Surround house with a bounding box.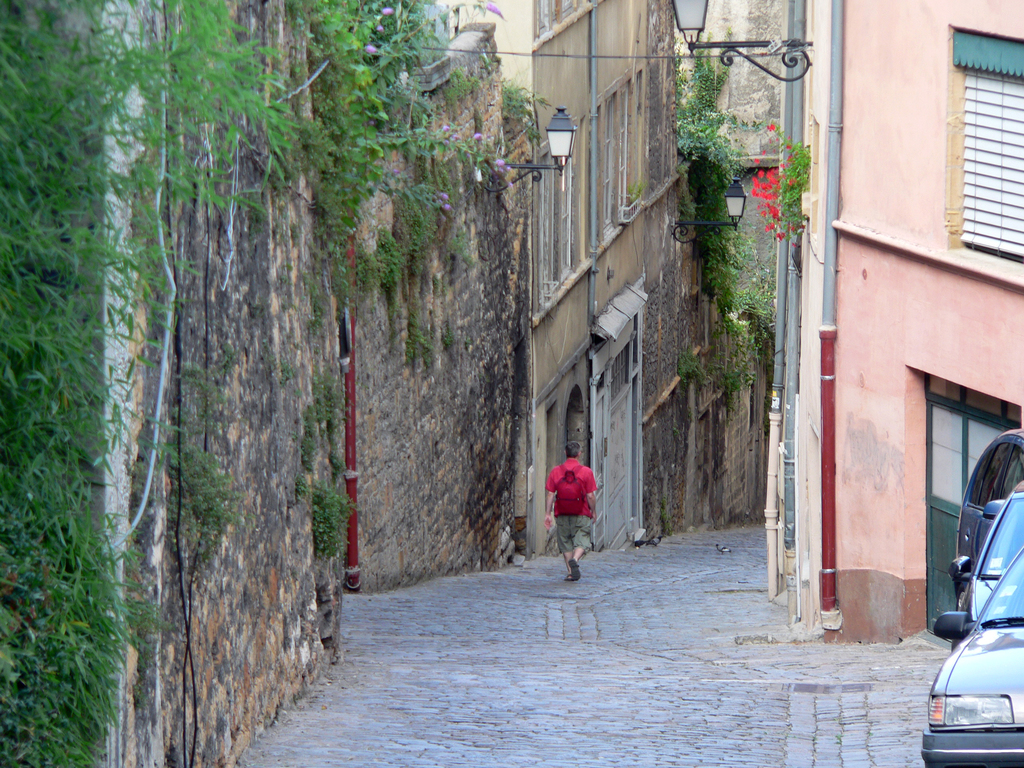
[769,1,1023,663].
